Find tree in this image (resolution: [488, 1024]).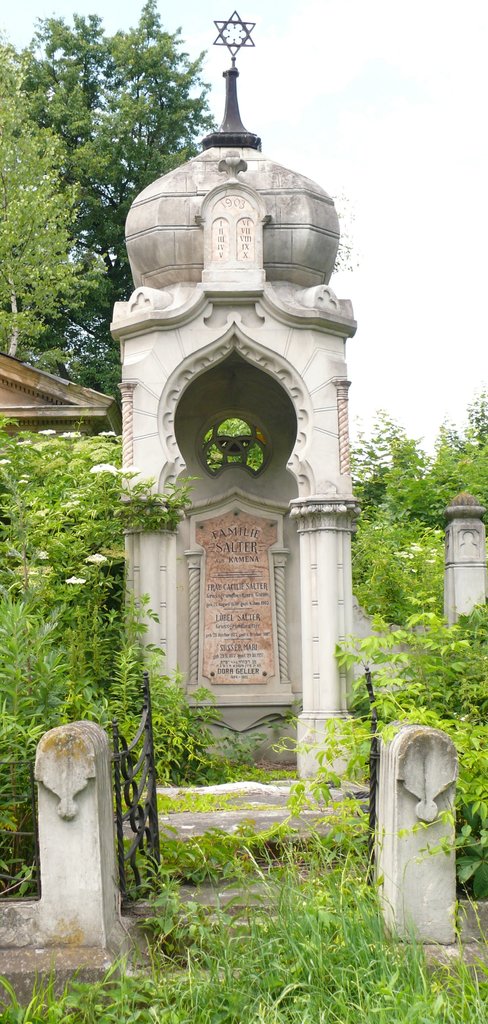
x1=6, y1=0, x2=216, y2=403.
